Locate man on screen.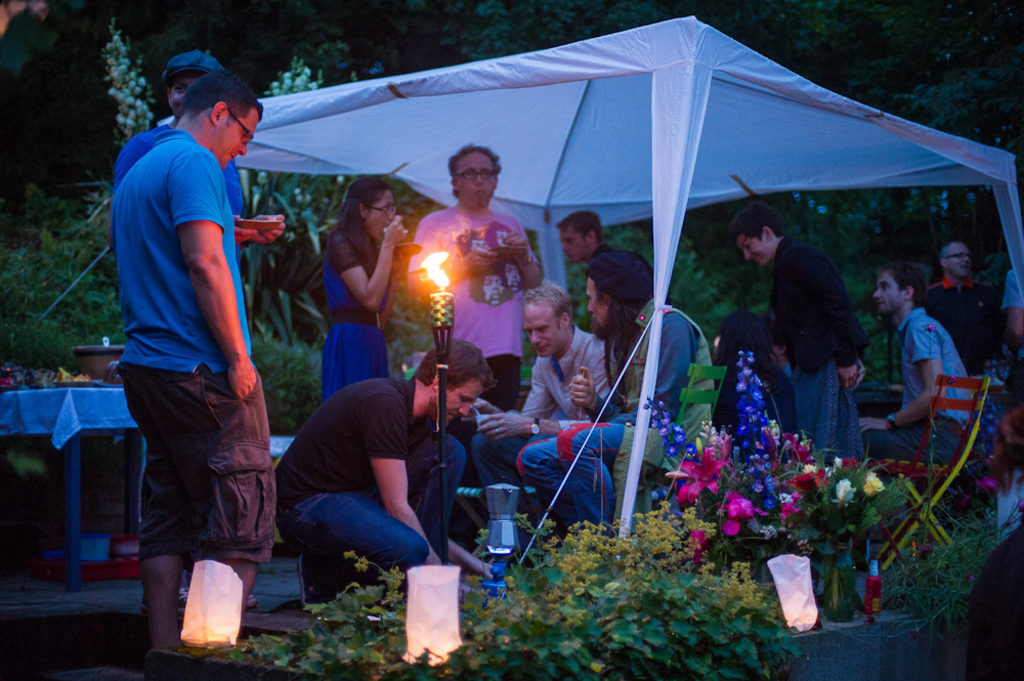
On screen at x1=106 y1=51 x2=284 y2=616.
